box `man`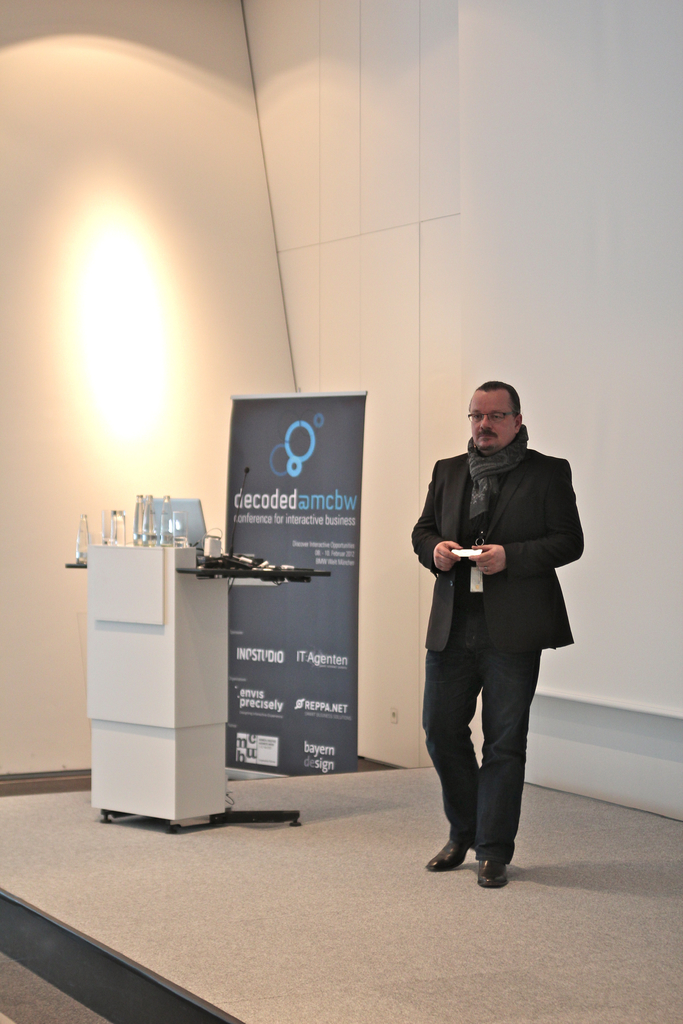
detection(412, 365, 584, 886)
